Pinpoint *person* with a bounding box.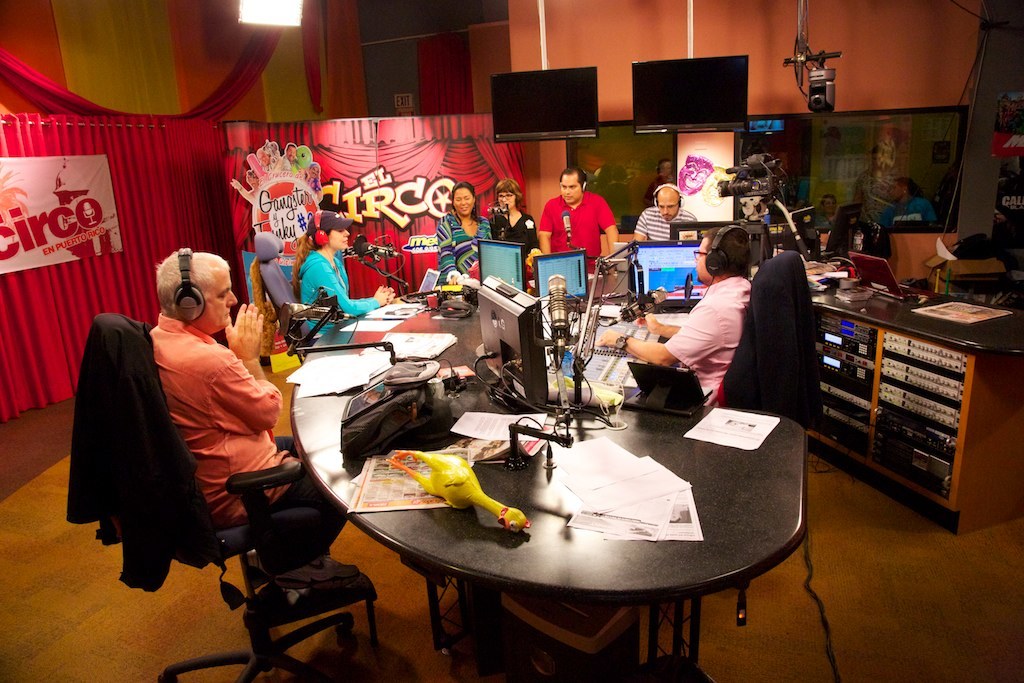
286, 212, 400, 334.
